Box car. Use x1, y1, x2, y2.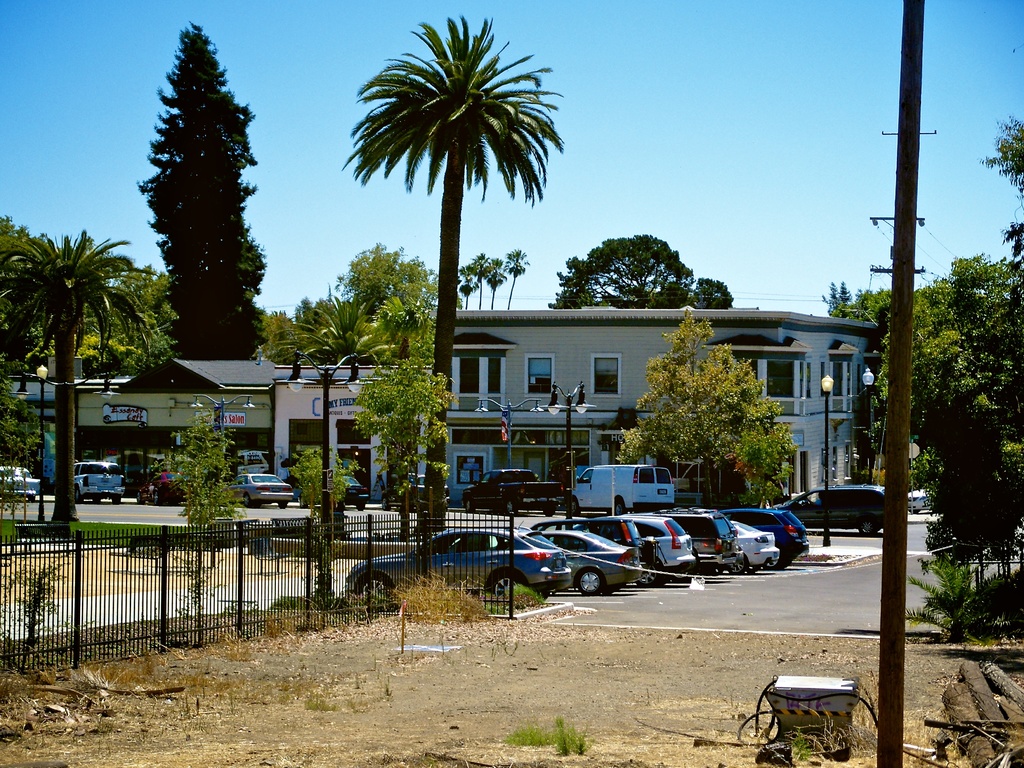
783, 490, 881, 533.
